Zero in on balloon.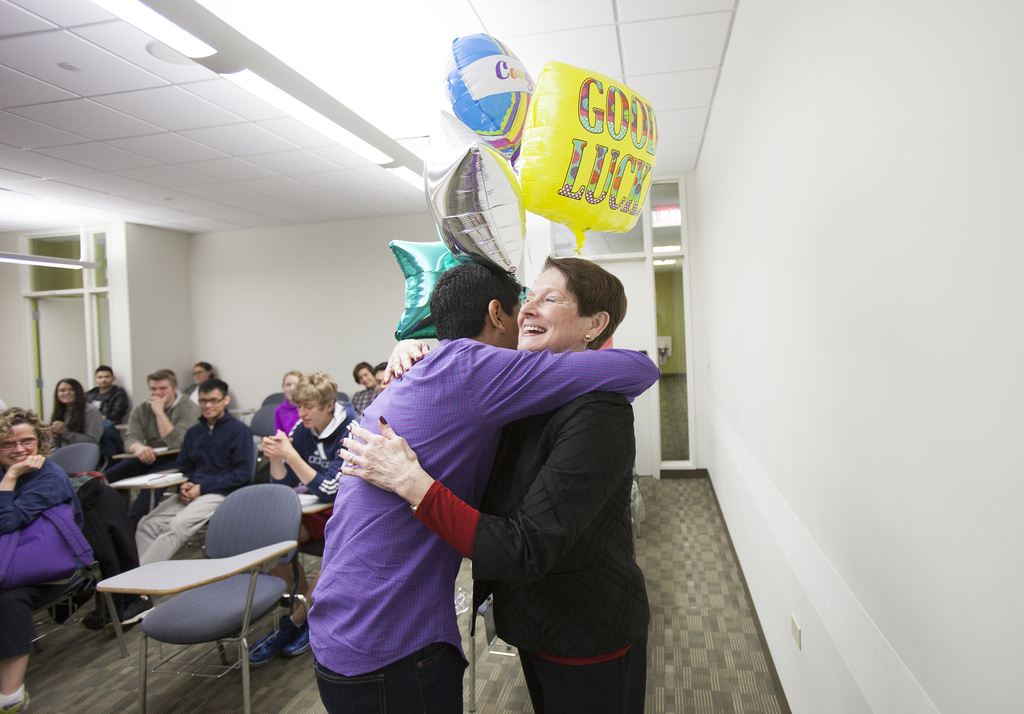
Zeroed in: region(522, 63, 660, 254).
